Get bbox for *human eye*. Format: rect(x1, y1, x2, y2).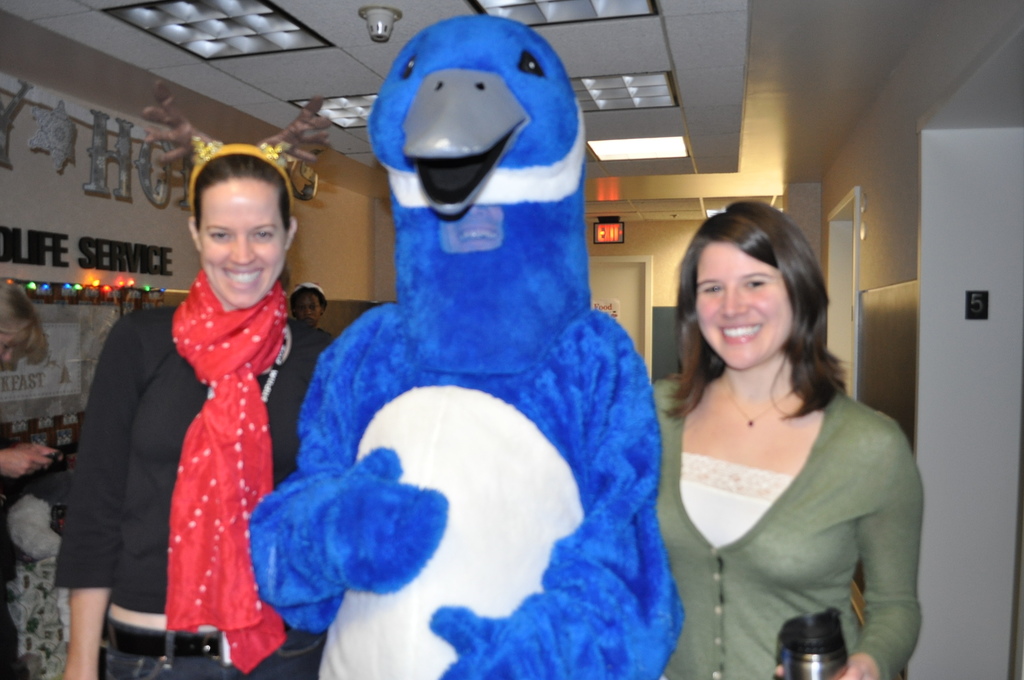
rect(699, 287, 729, 295).
